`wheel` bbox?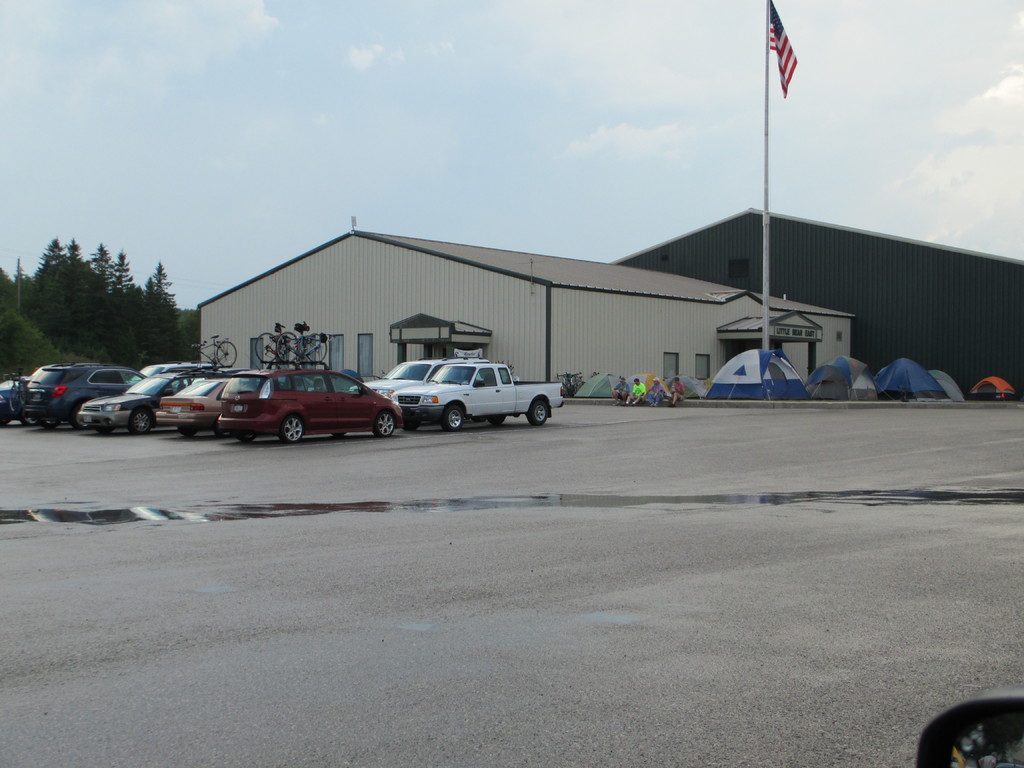
402/419/419/433
